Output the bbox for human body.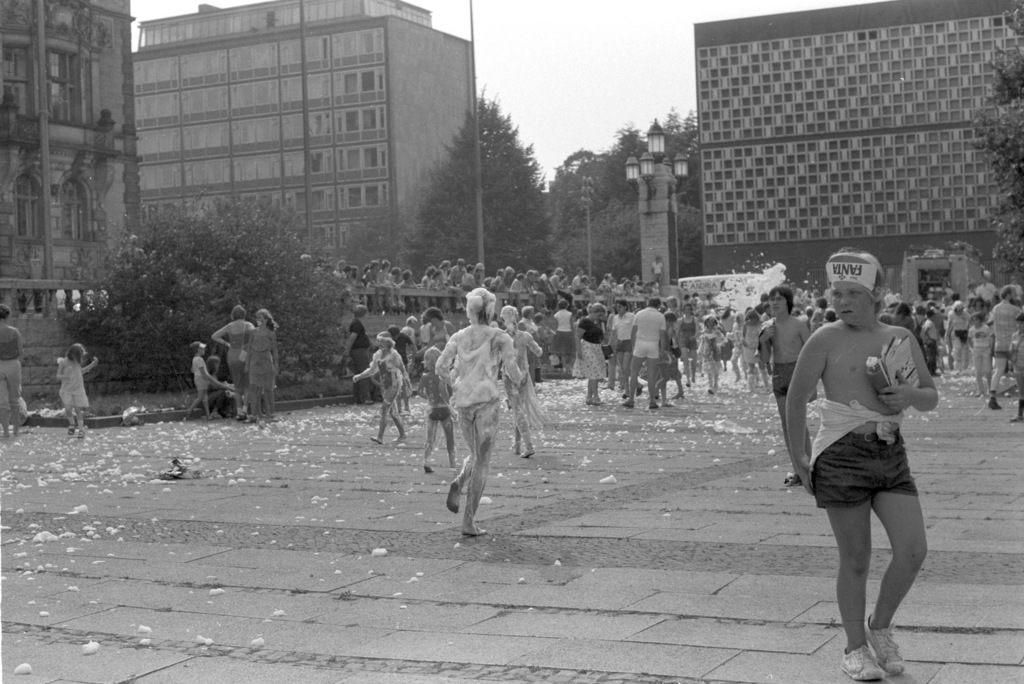
<region>551, 304, 575, 372</region>.
